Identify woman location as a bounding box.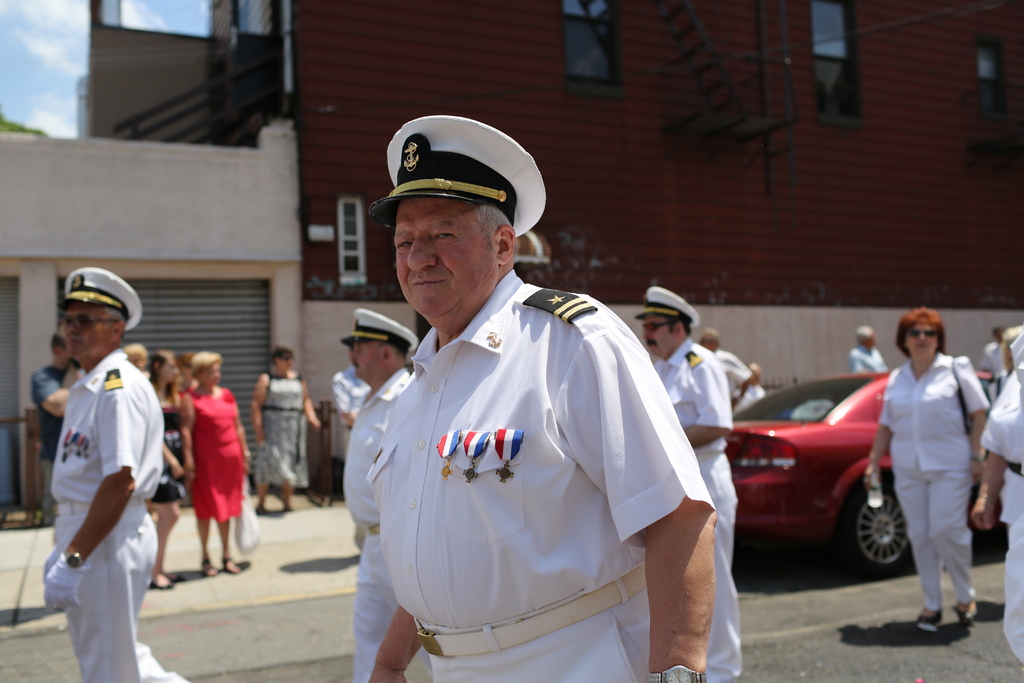
[x1=867, y1=289, x2=998, y2=650].
